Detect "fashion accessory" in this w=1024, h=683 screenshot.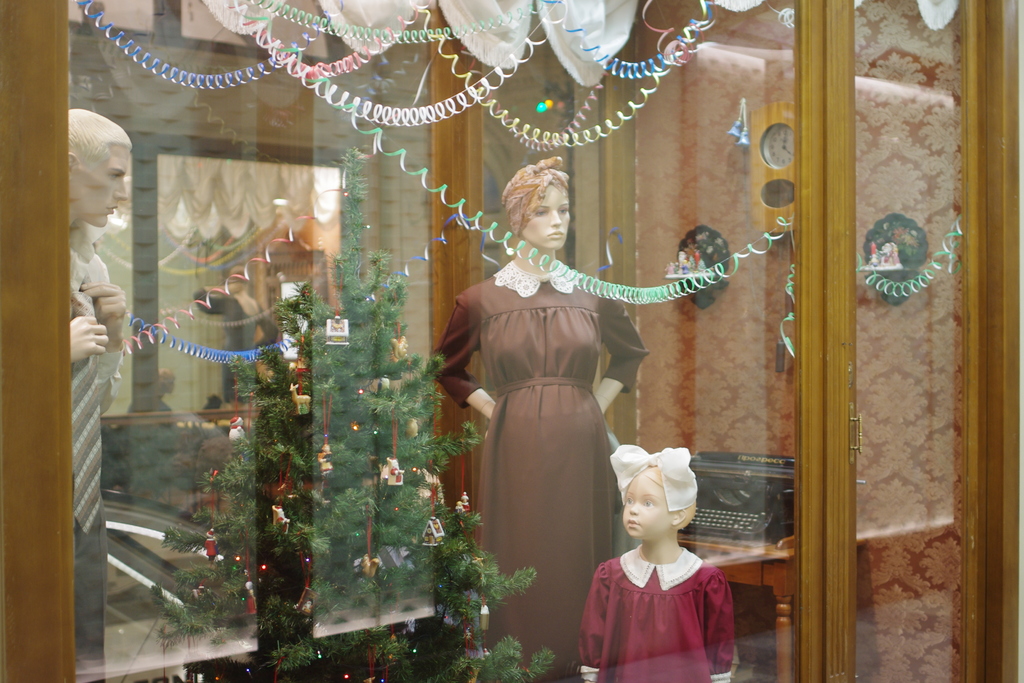
Detection: (497, 154, 573, 240).
